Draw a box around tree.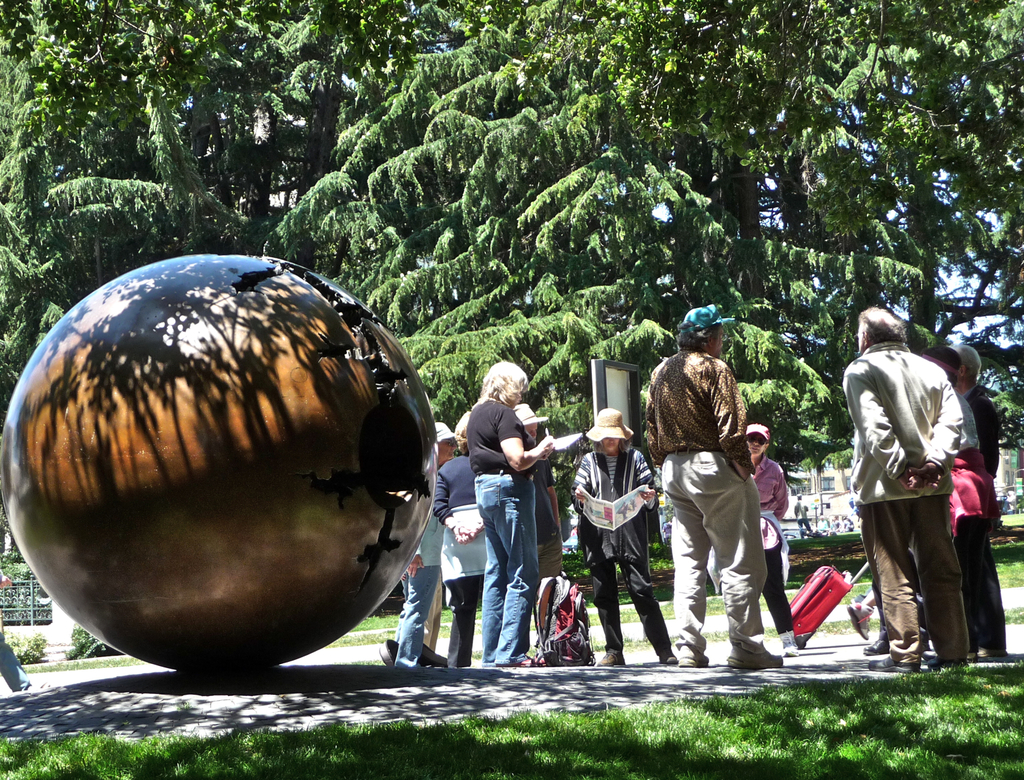
40,0,261,255.
